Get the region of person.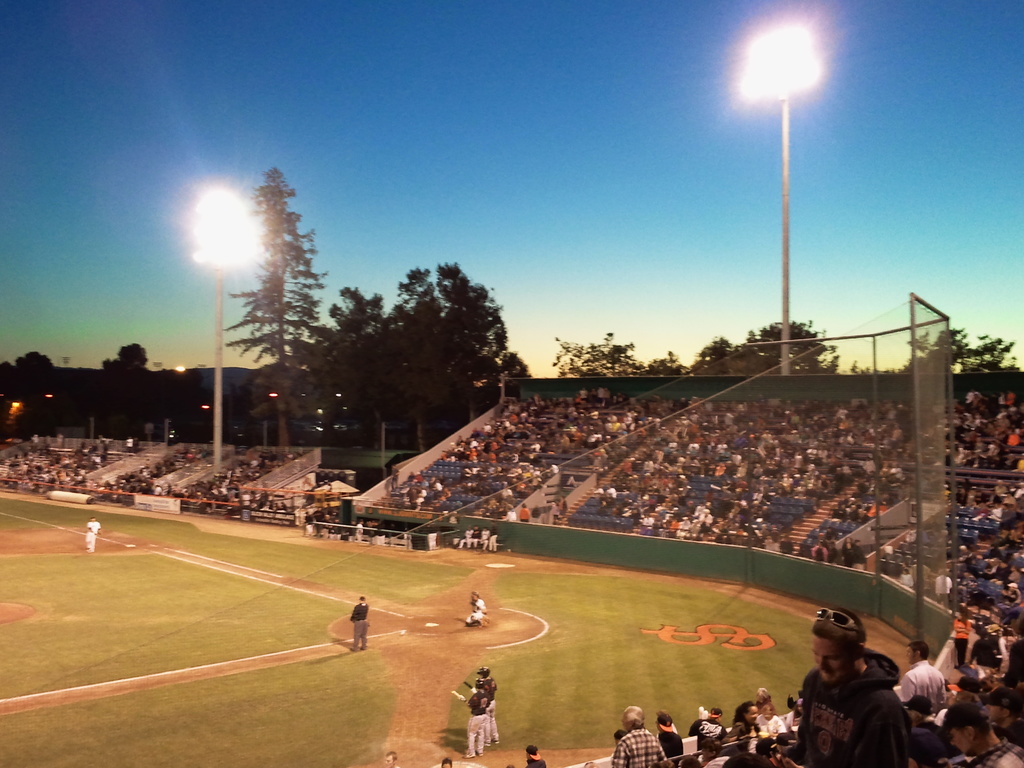
locate(609, 705, 671, 767).
